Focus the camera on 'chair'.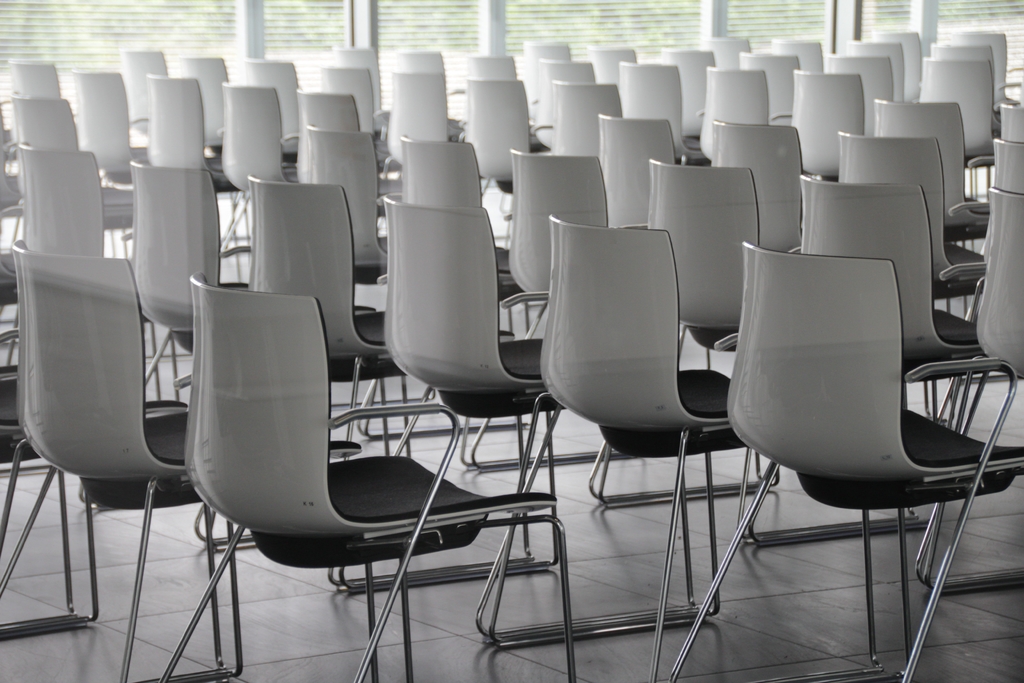
Focus region: (x1=714, y1=110, x2=813, y2=257).
